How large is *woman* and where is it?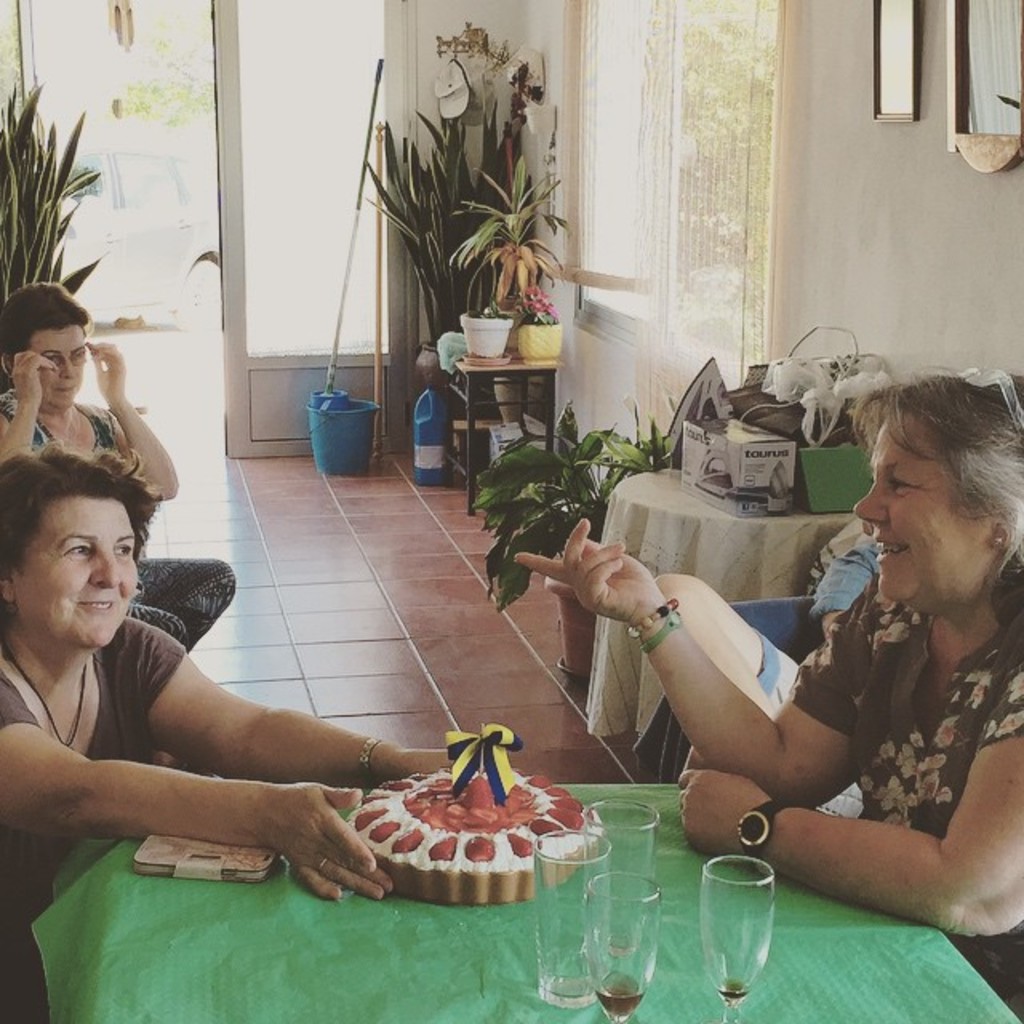
Bounding box: (0, 443, 466, 1022).
